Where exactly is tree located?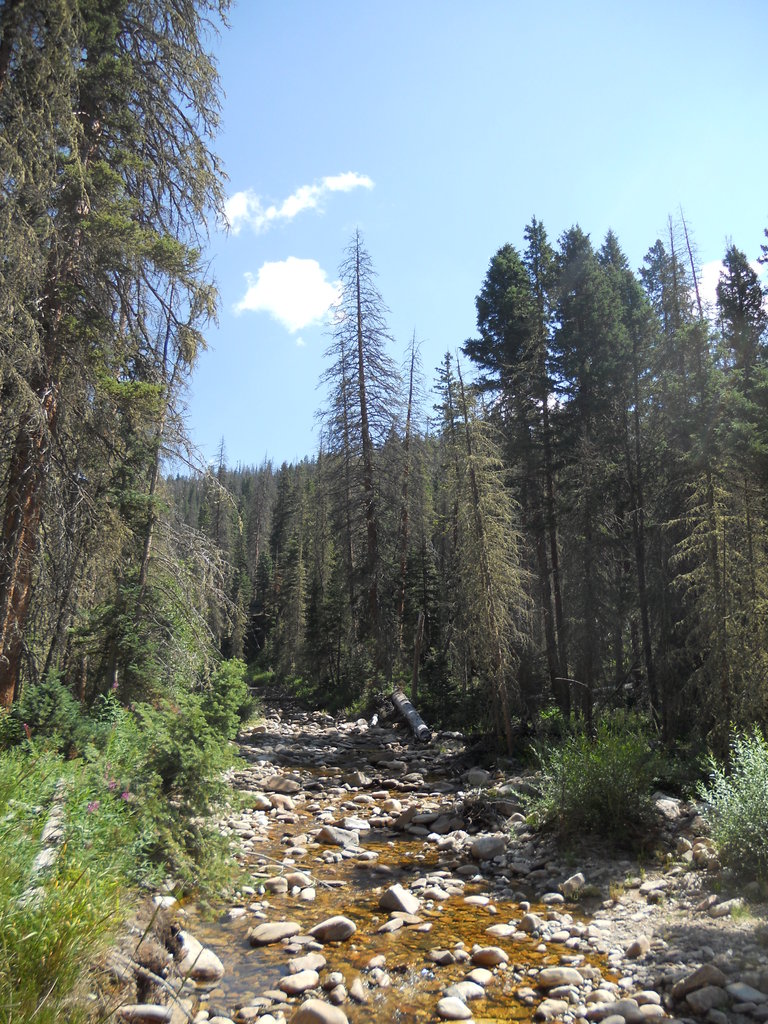
Its bounding box is x1=14 y1=35 x2=245 y2=775.
